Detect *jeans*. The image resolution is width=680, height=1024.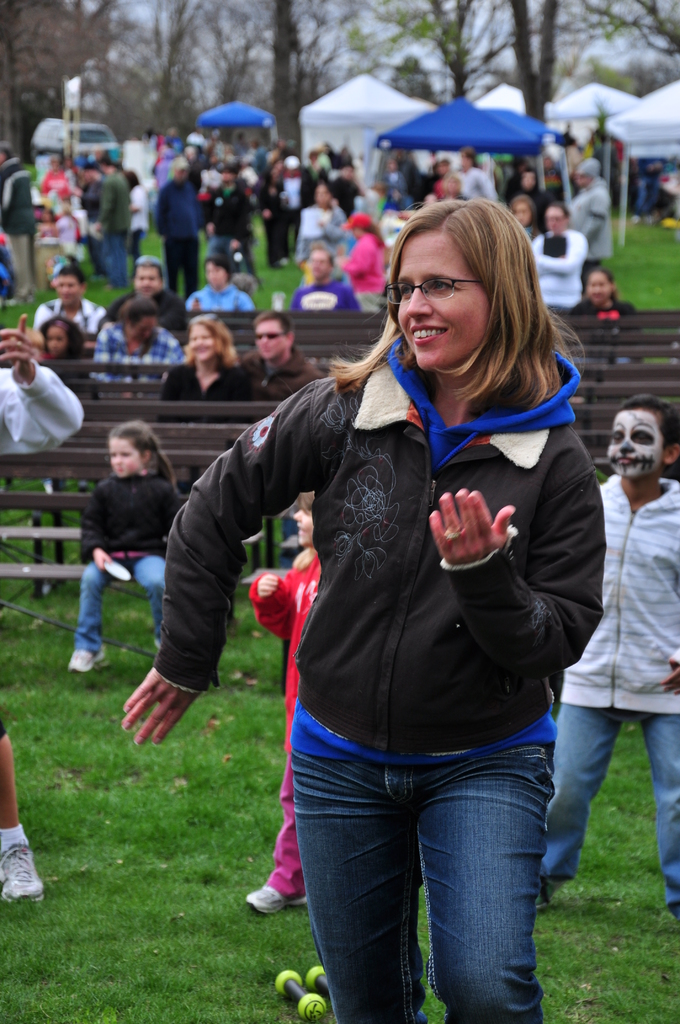
(left=207, top=237, right=244, bottom=270).
